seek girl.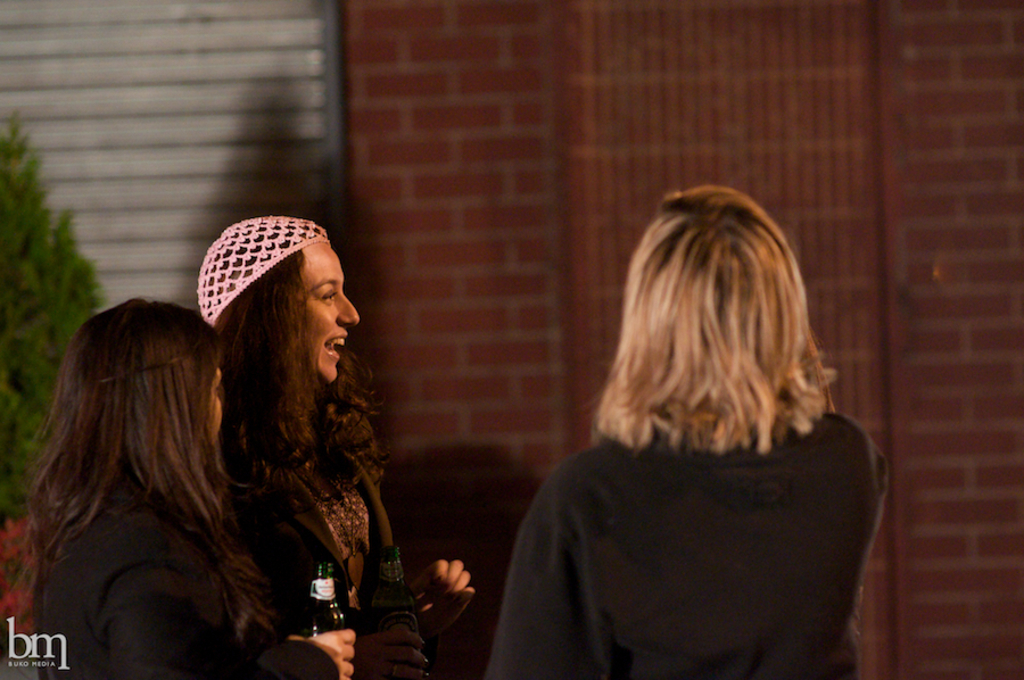
[left=486, top=182, right=889, bottom=679].
